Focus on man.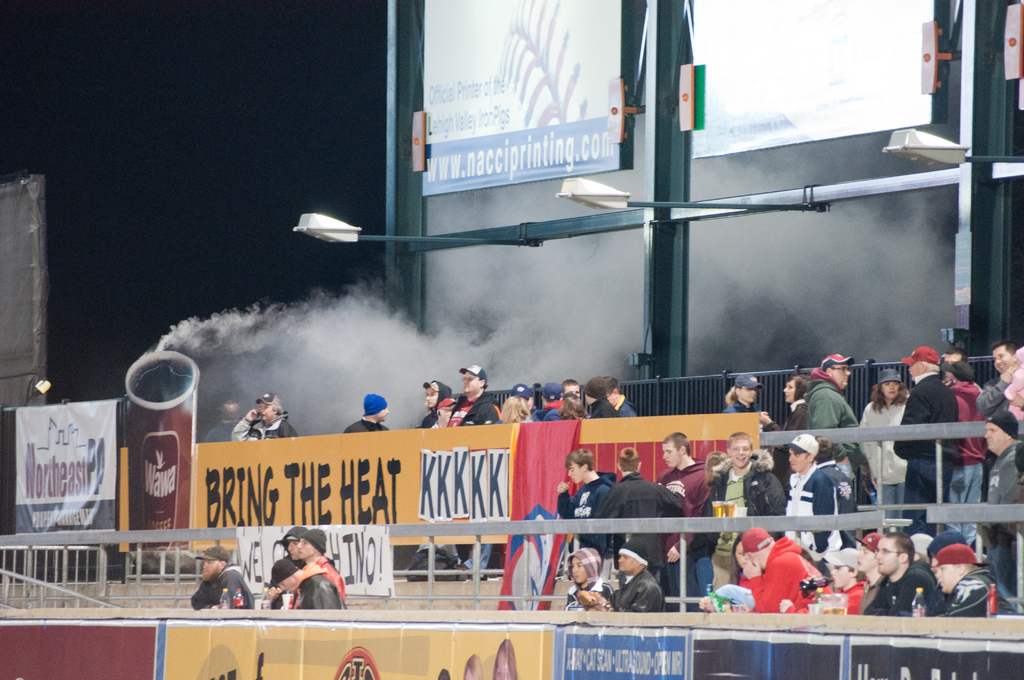
Focused at <bbox>192, 547, 255, 610</bbox>.
